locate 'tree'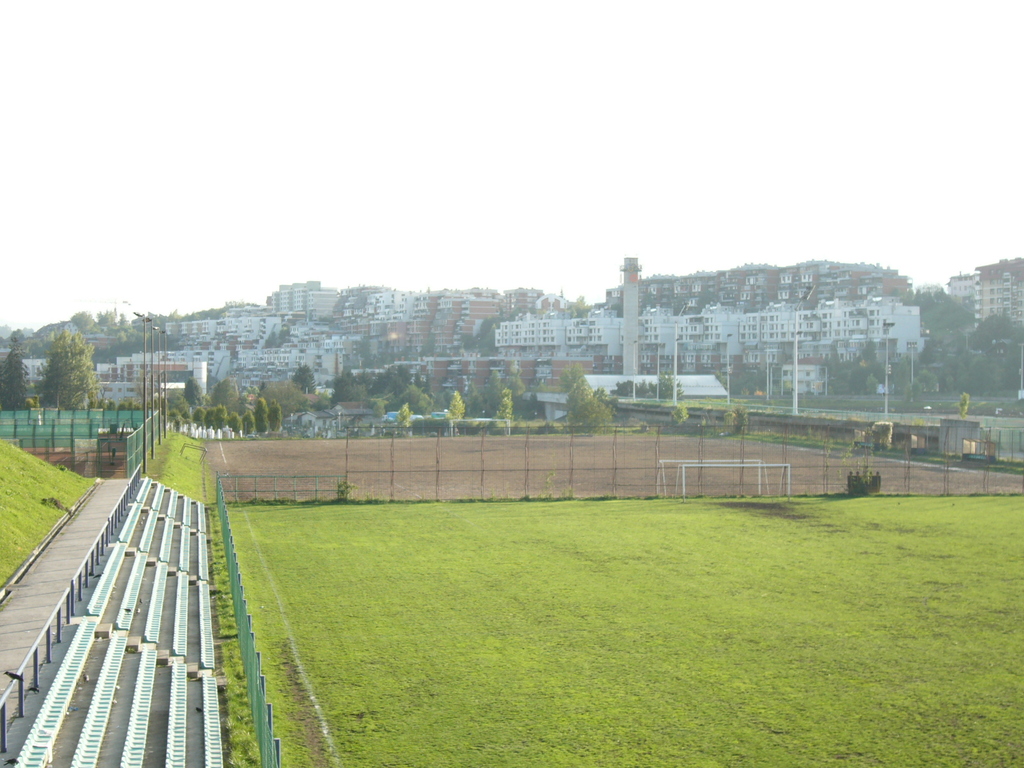
<bbox>564, 385, 620, 436</bbox>
